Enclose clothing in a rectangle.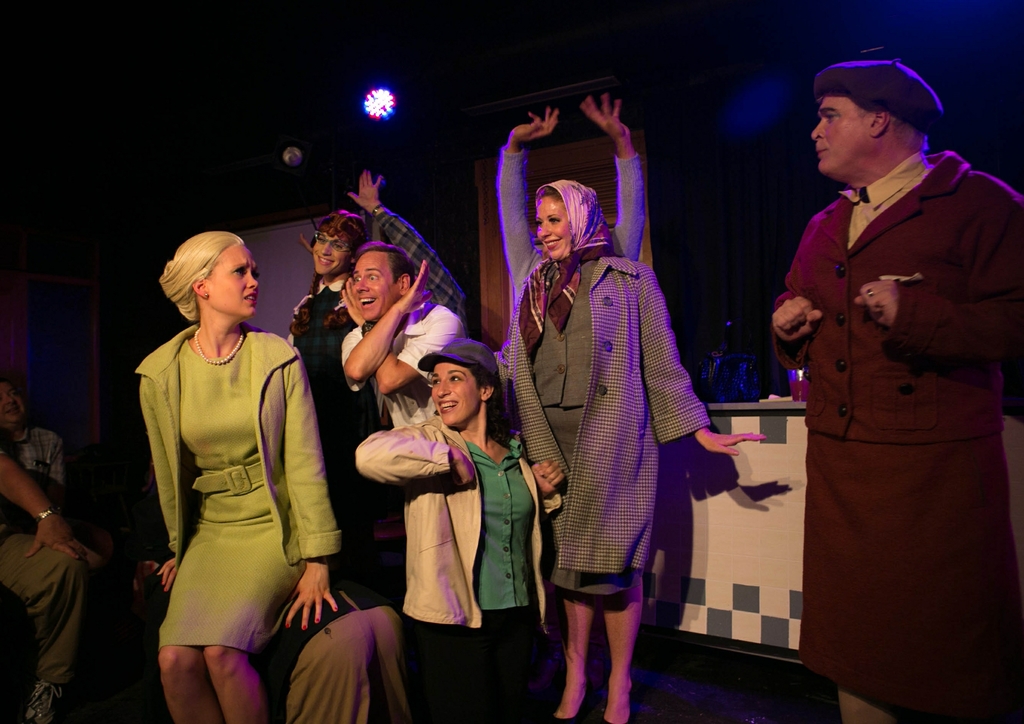
select_region(340, 305, 468, 433).
